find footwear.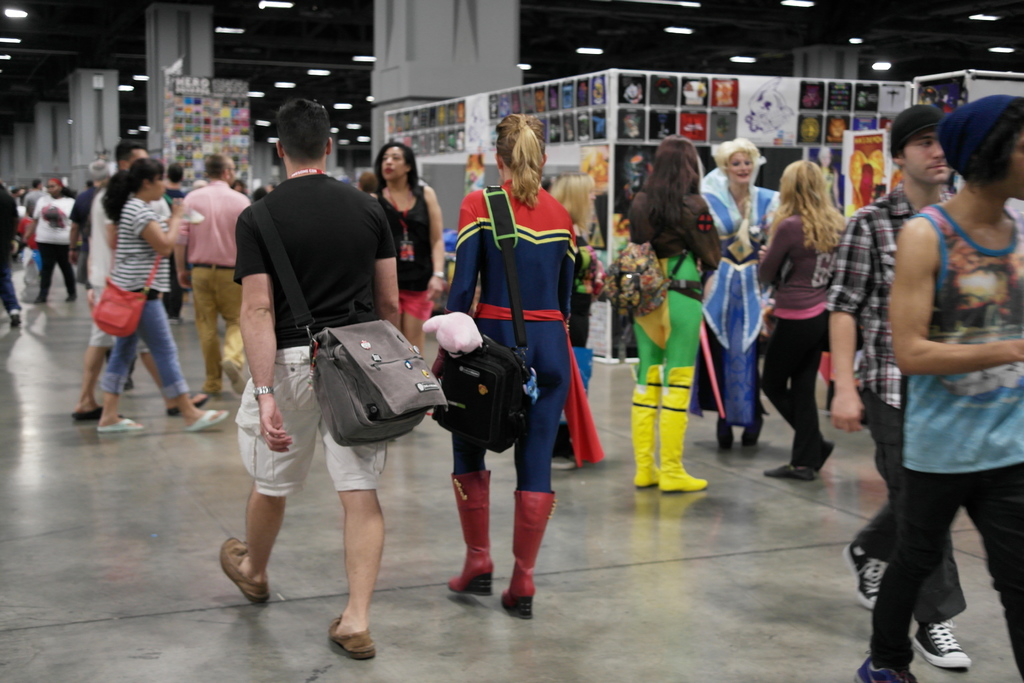
bbox(216, 533, 277, 600).
